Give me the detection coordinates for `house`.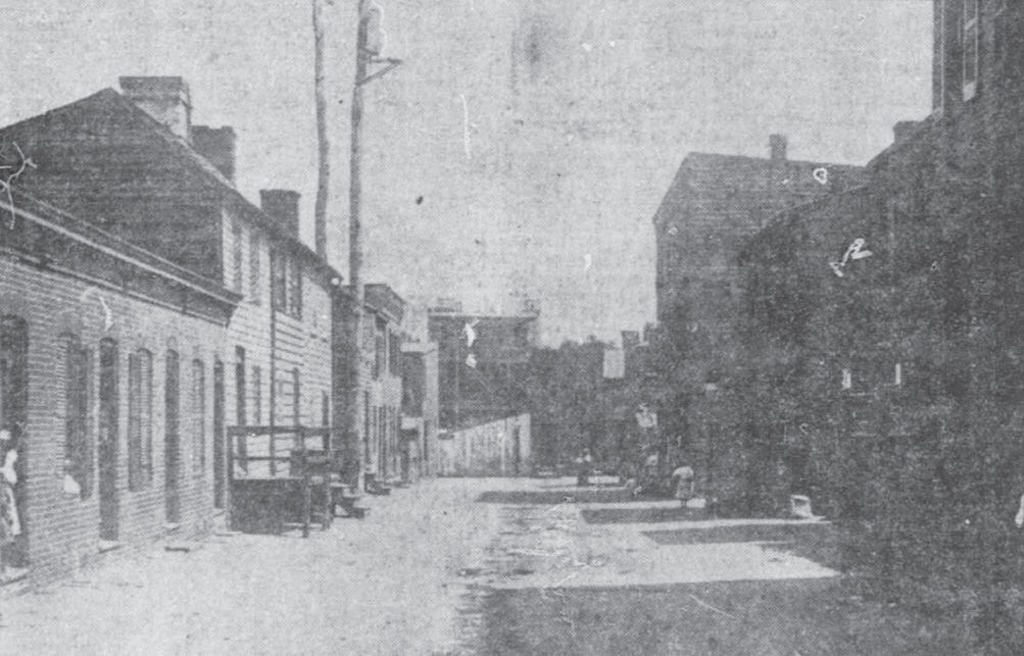
{"x1": 429, "y1": 300, "x2": 540, "y2": 405}.
